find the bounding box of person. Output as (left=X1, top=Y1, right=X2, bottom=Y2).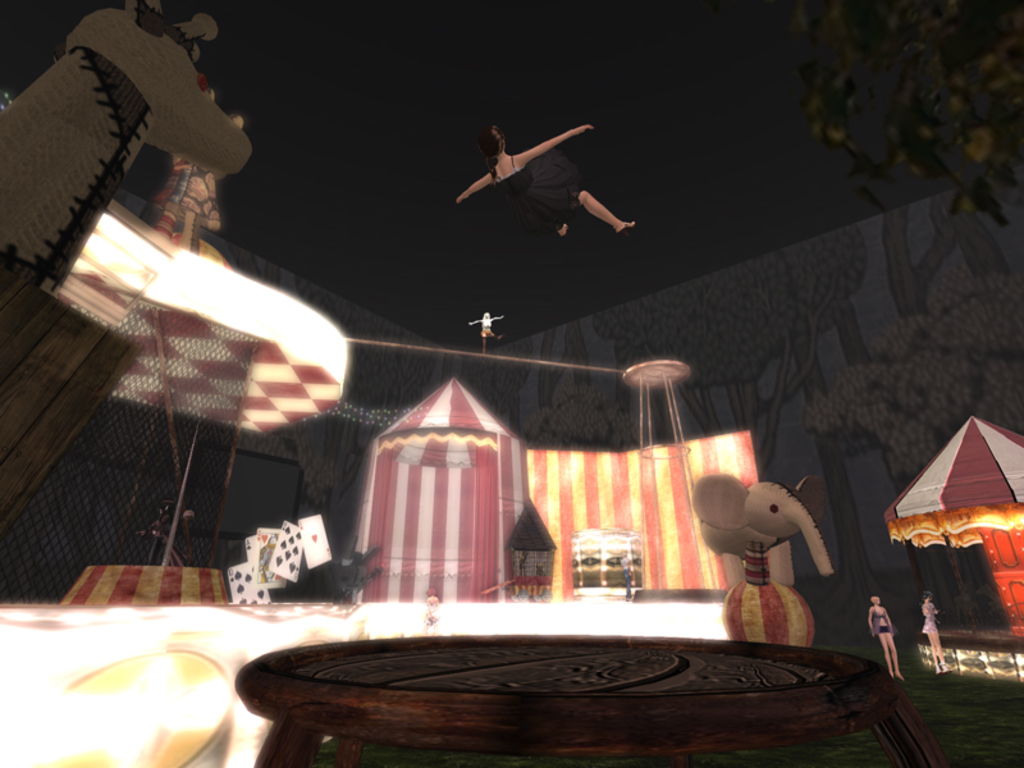
(left=924, top=593, right=946, bottom=671).
